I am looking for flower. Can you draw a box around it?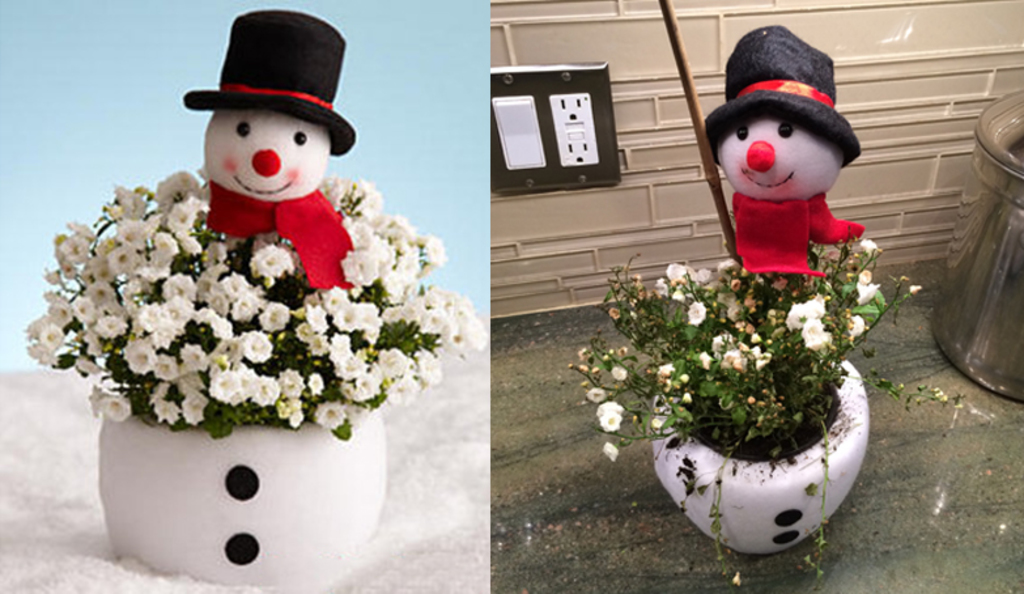
Sure, the bounding box is pyautogui.locateOnScreen(655, 357, 683, 379).
